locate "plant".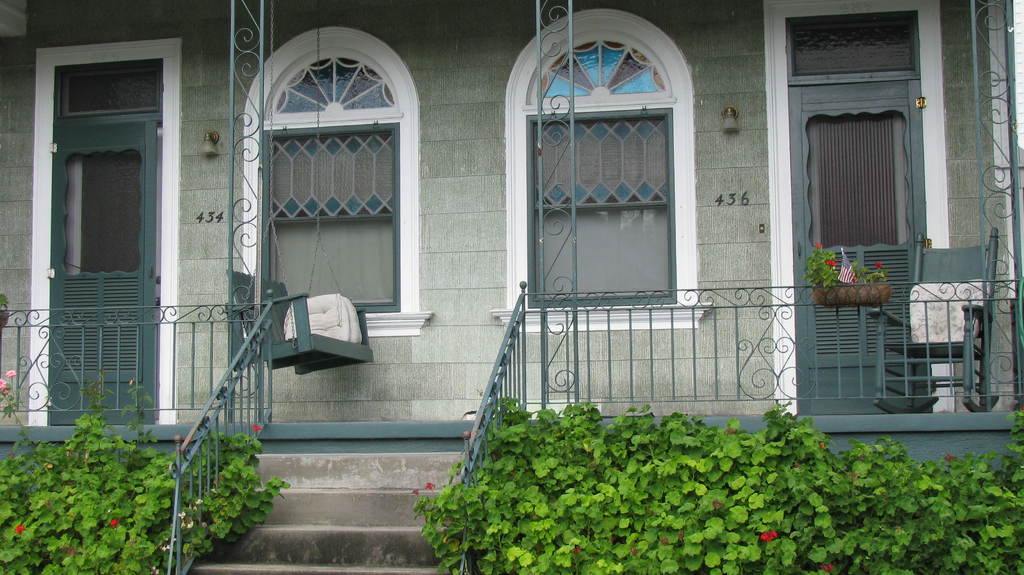
Bounding box: bbox=(866, 255, 888, 284).
